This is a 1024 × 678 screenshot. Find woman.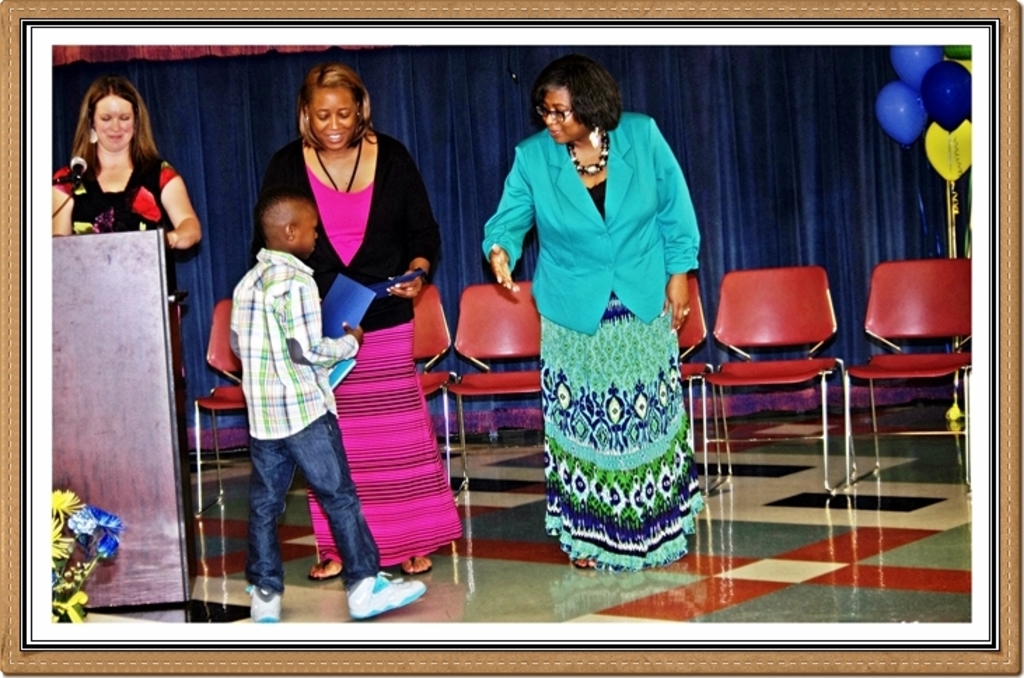
Bounding box: {"x1": 480, "y1": 55, "x2": 700, "y2": 574}.
